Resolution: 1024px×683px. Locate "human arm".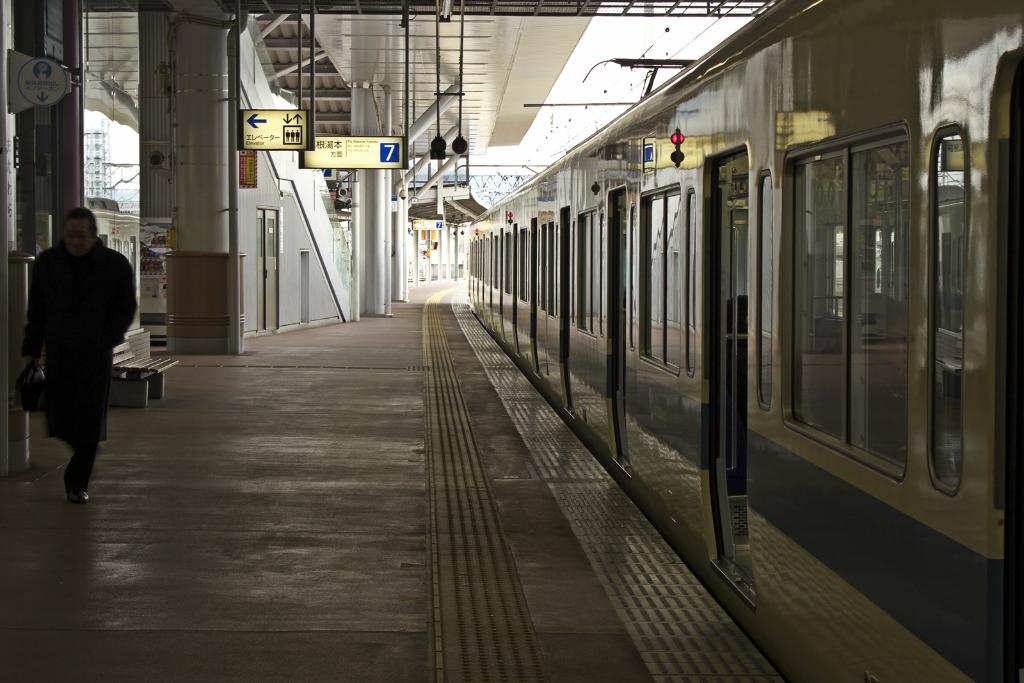
(24,259,39,357).
